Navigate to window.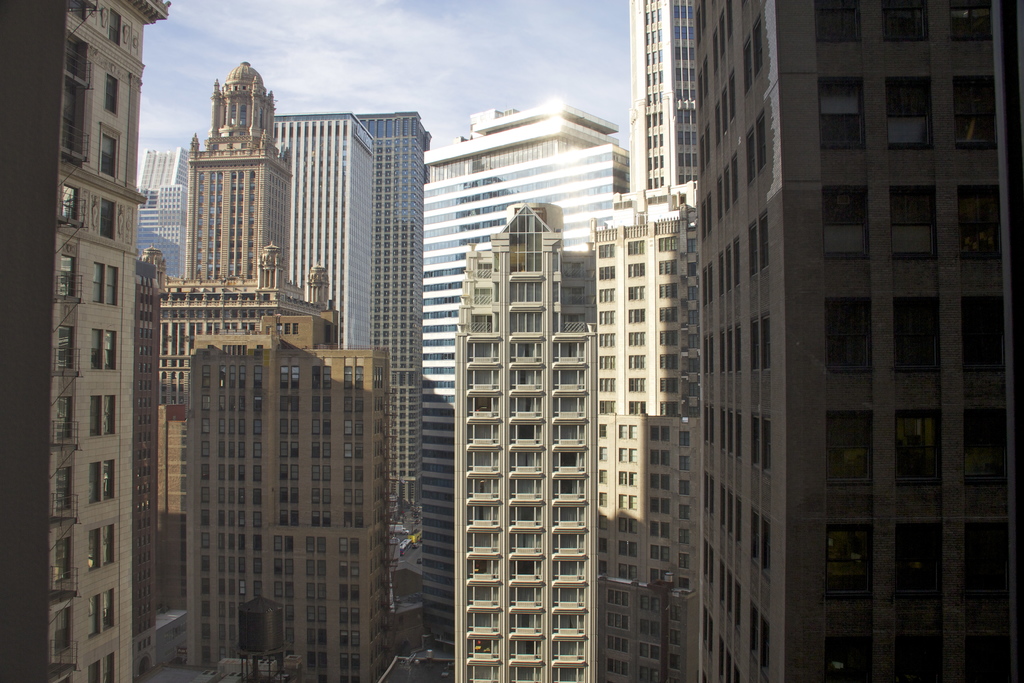
Navigation target: 812:0:863:45.
